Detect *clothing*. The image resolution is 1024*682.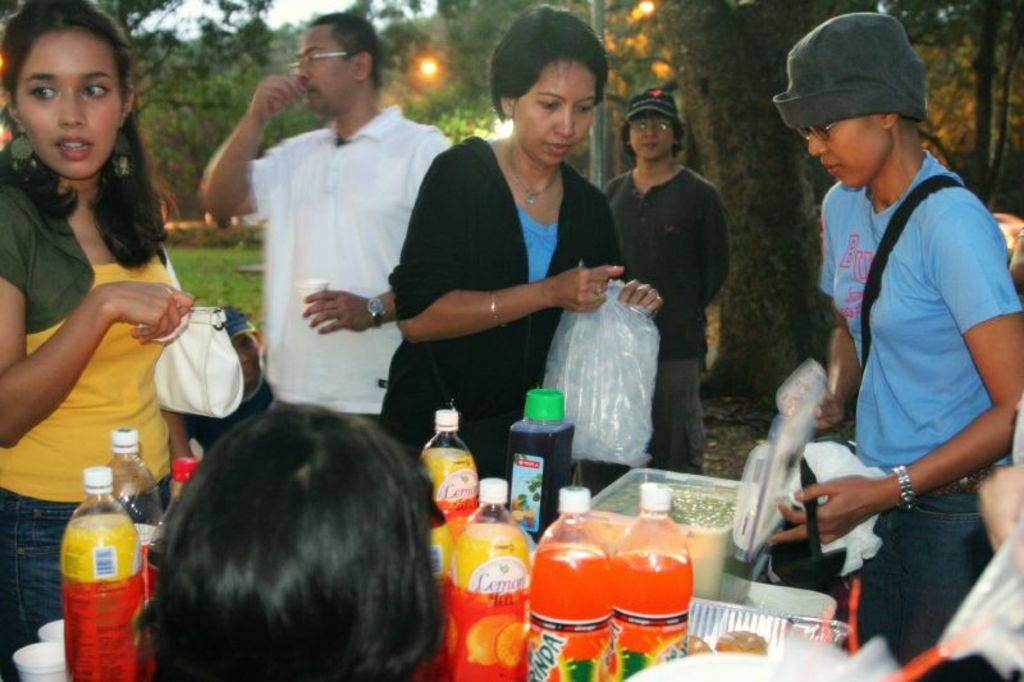
x1=787 y1=47 x2=1004 y2=635.
